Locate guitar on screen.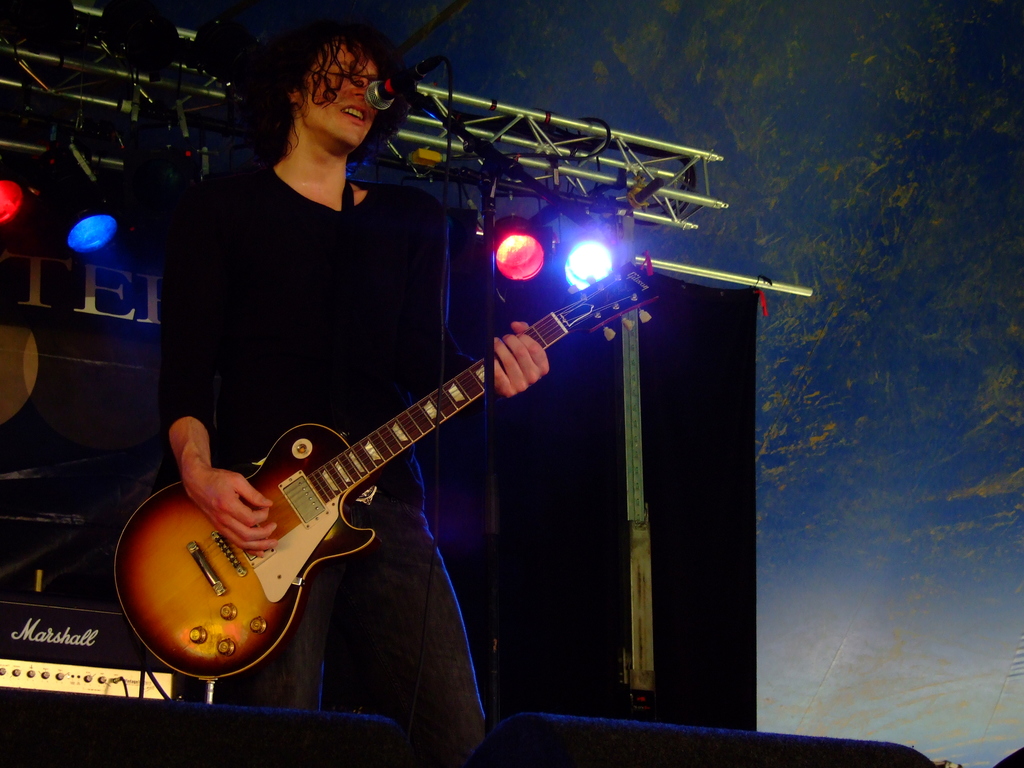
On screen at box=[113, 244, 668, 694].
